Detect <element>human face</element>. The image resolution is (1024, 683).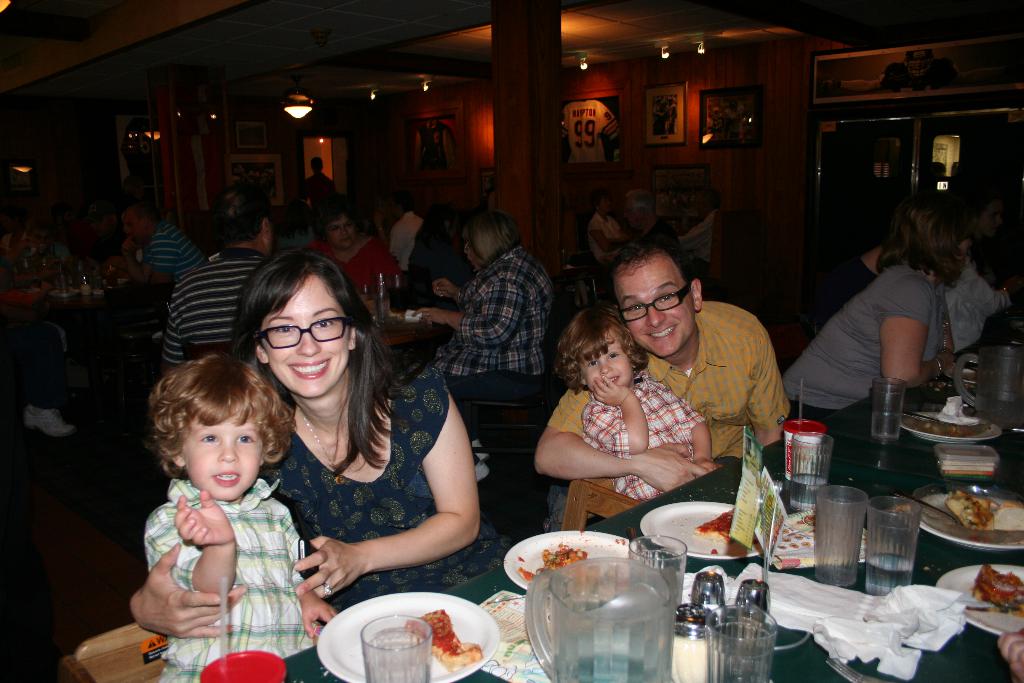
BBox(26, 228, 44, 245).
